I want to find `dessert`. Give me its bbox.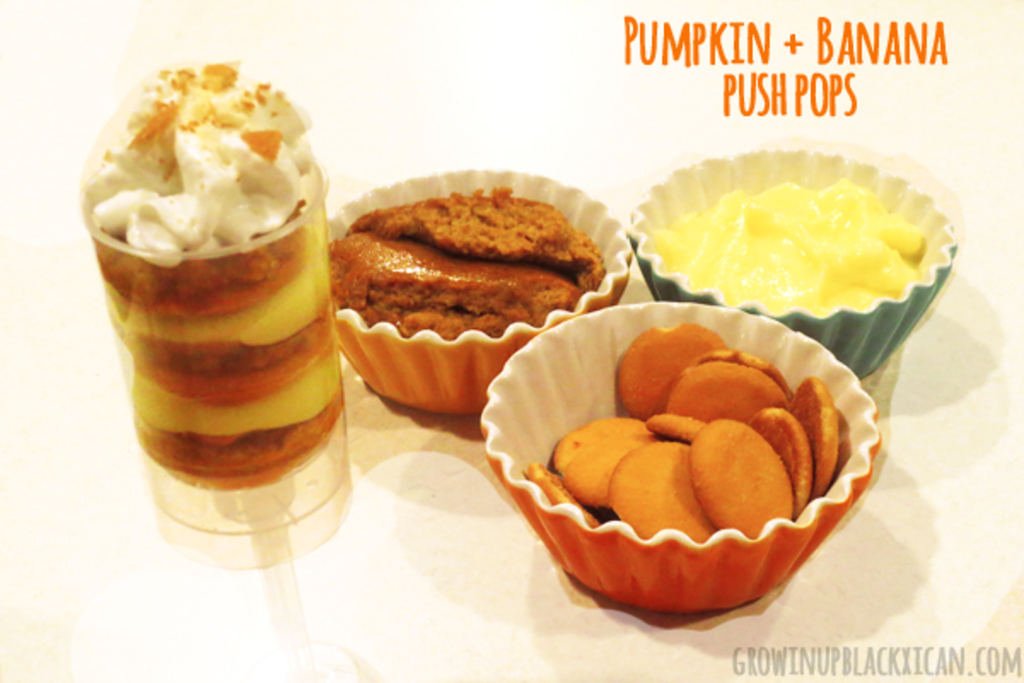
(647,179,930,316).
